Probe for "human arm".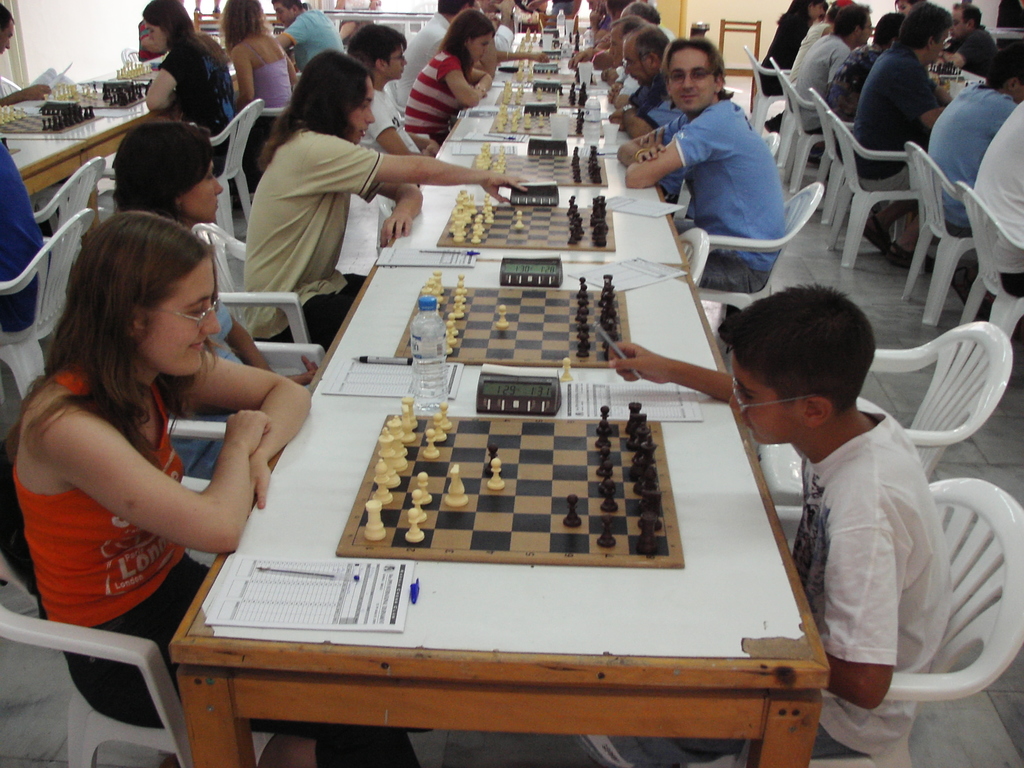
Probe result: {"x1": 939, "y1": 29, "x2": 980, "y2": 67}.
